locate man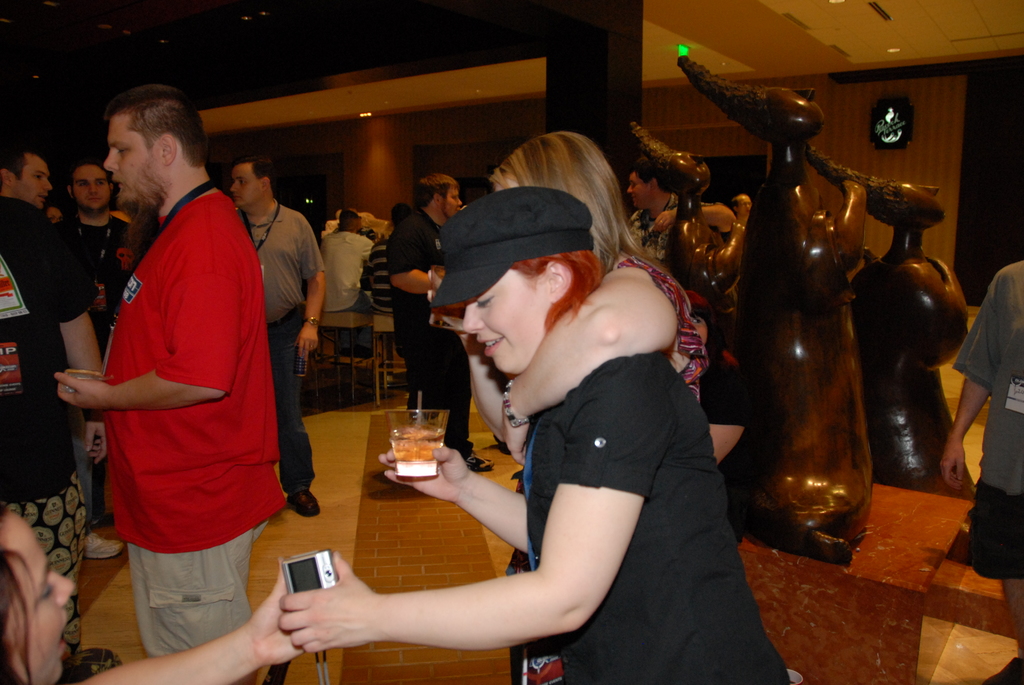
region(227, 152, 318, 519)
